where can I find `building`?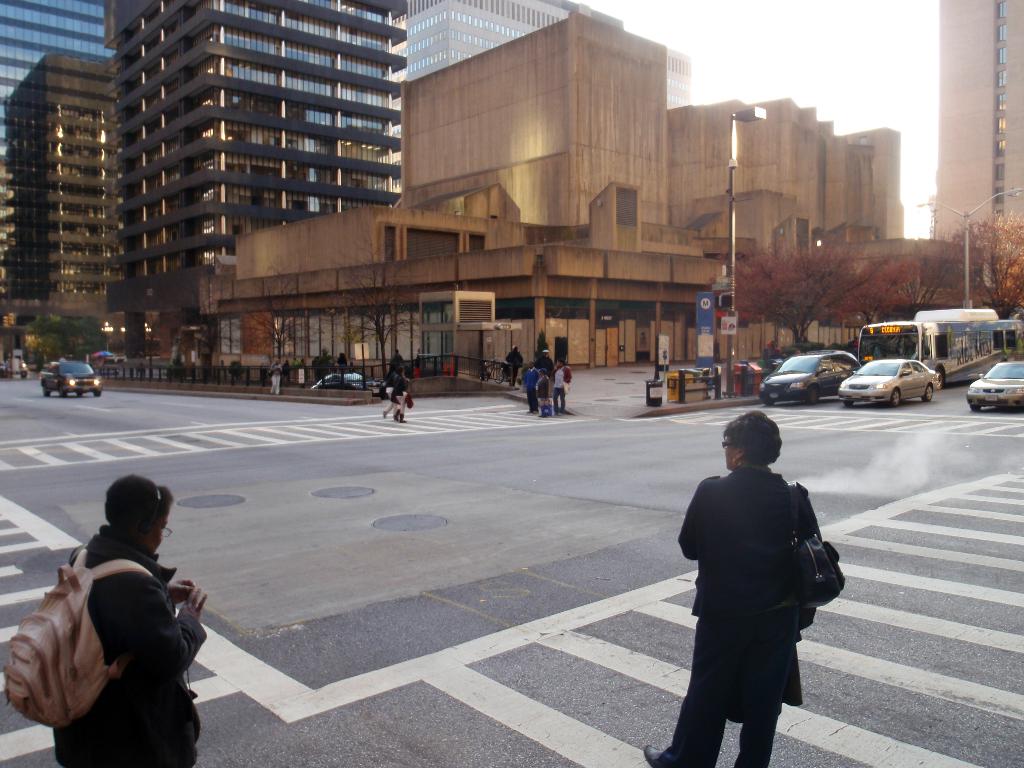
You can find it at left=937, top=0, right=1023, bottom=306.
